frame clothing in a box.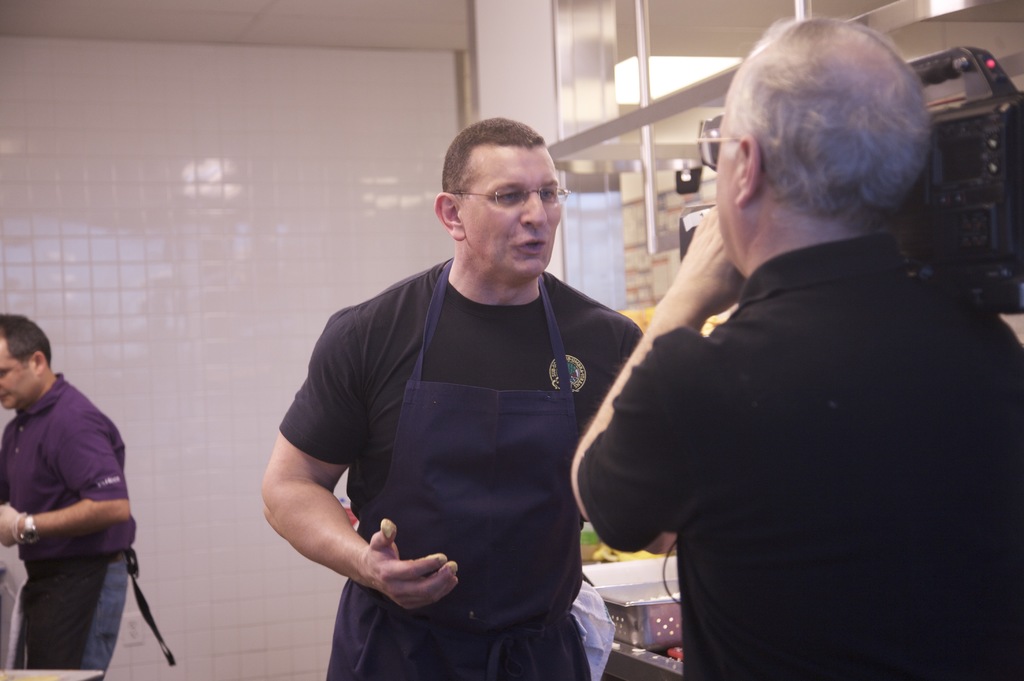
2,369,142,680.
